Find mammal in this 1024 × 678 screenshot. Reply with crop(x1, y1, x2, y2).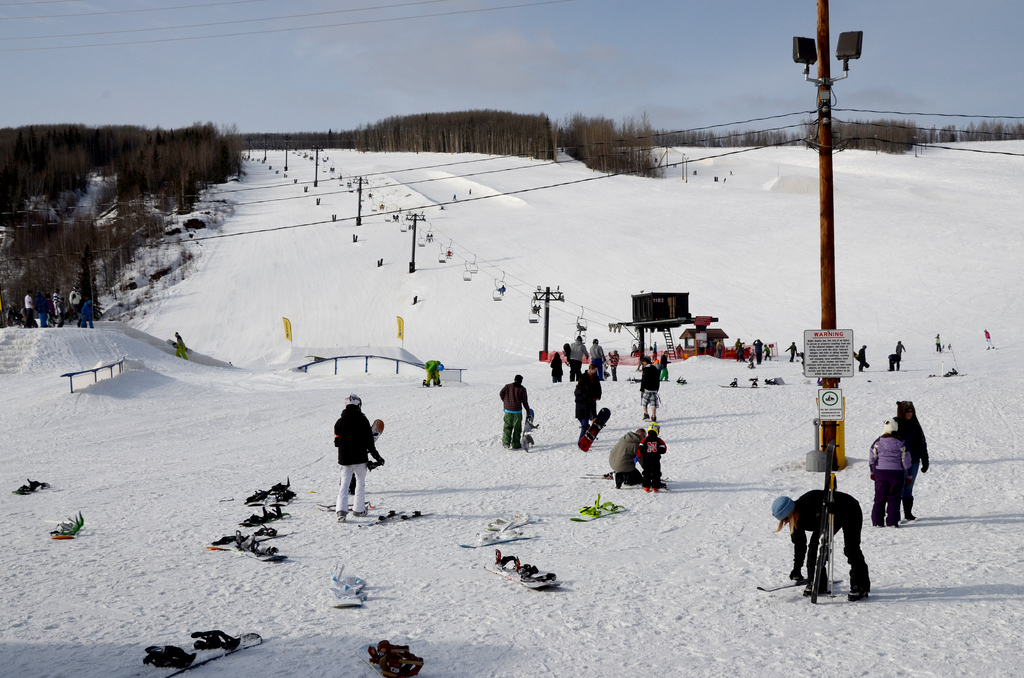
crop(340, 416, 386, 502).
